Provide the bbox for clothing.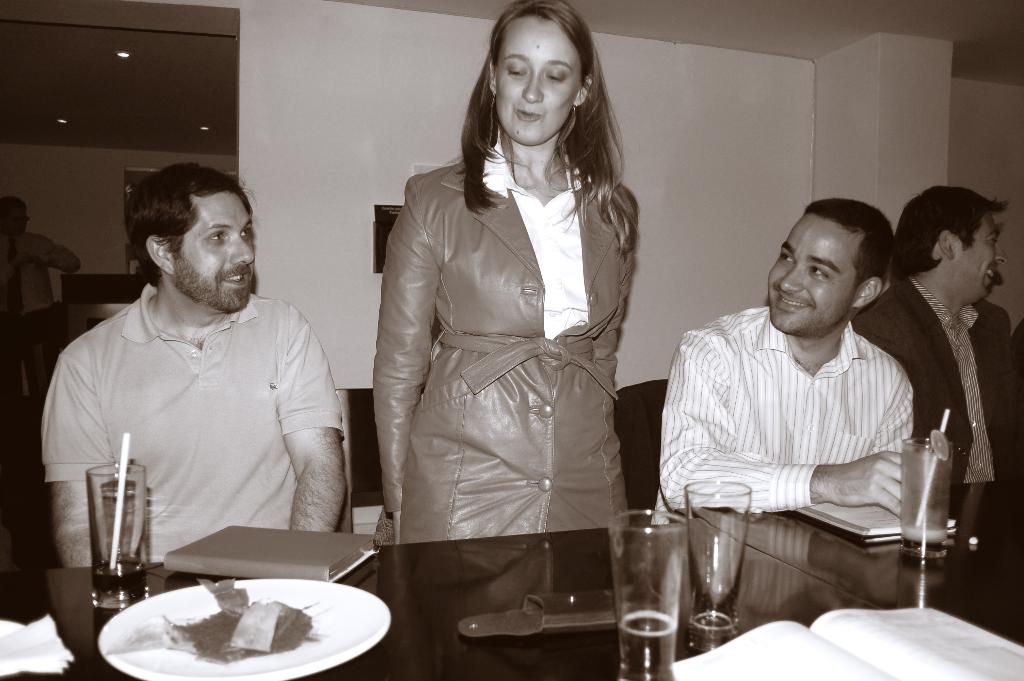
<box>360,92,668,557</box>.
